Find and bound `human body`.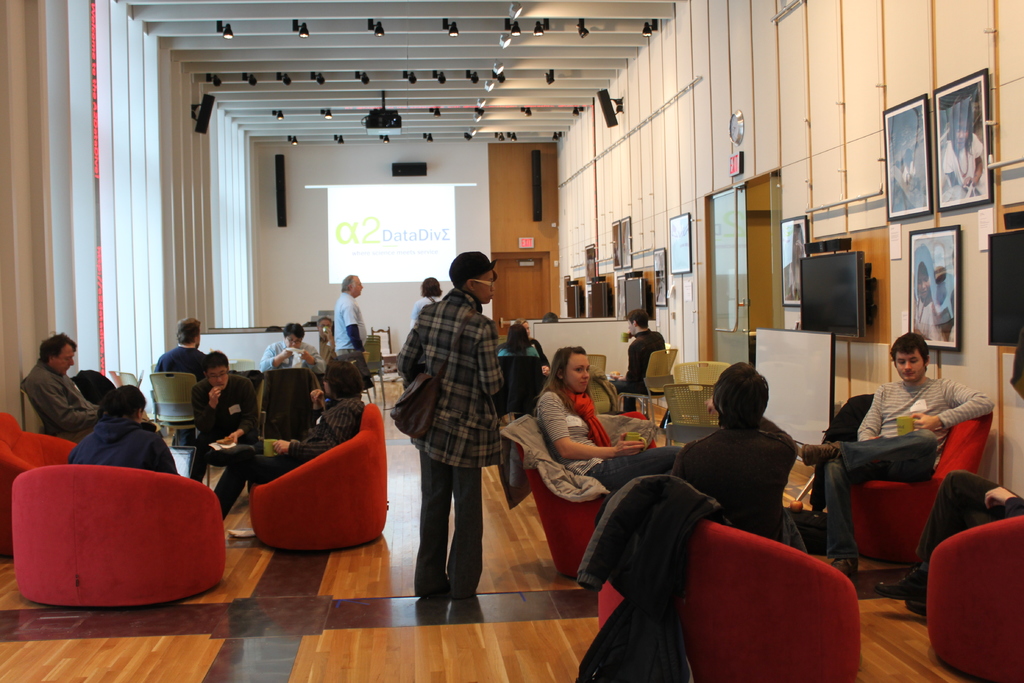
Bound: pyautogui.locateOnScreen(415, 293, 442, 324).
